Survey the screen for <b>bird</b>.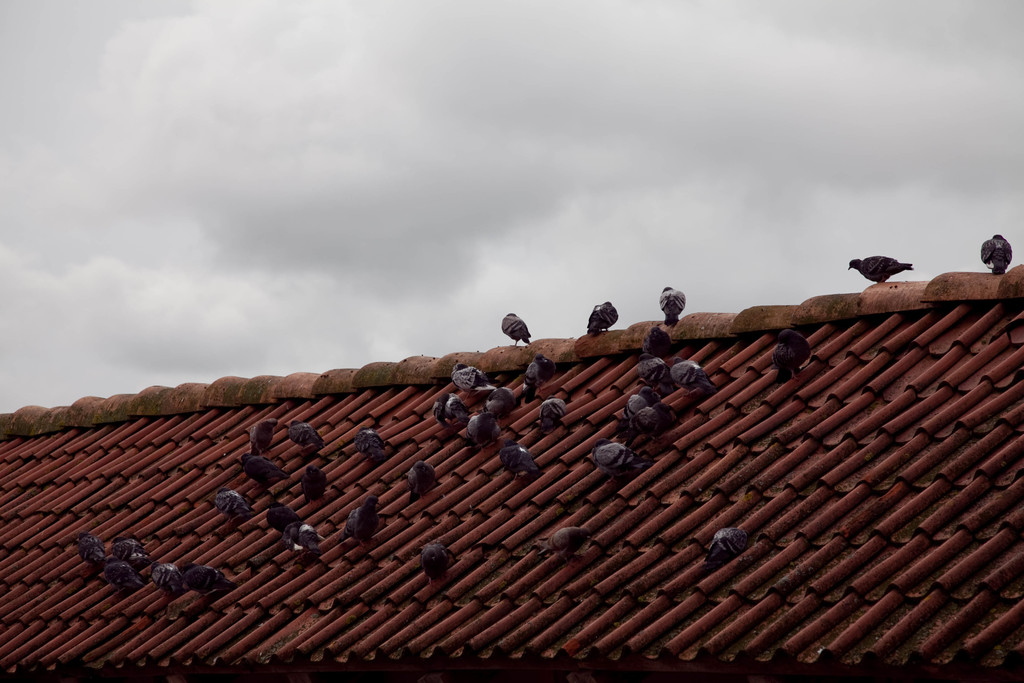
Survey found: rect(586, 297, 621, 339).
